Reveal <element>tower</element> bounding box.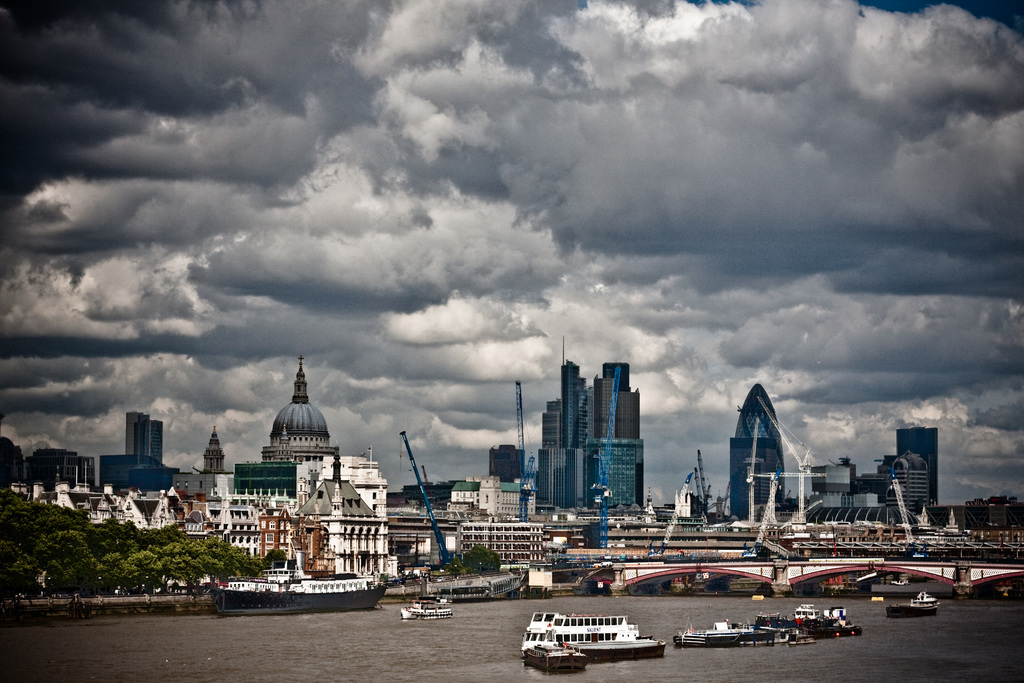
Revealed: {"left": 132, "top": 422, "right": 163, "bottom": 464}.
